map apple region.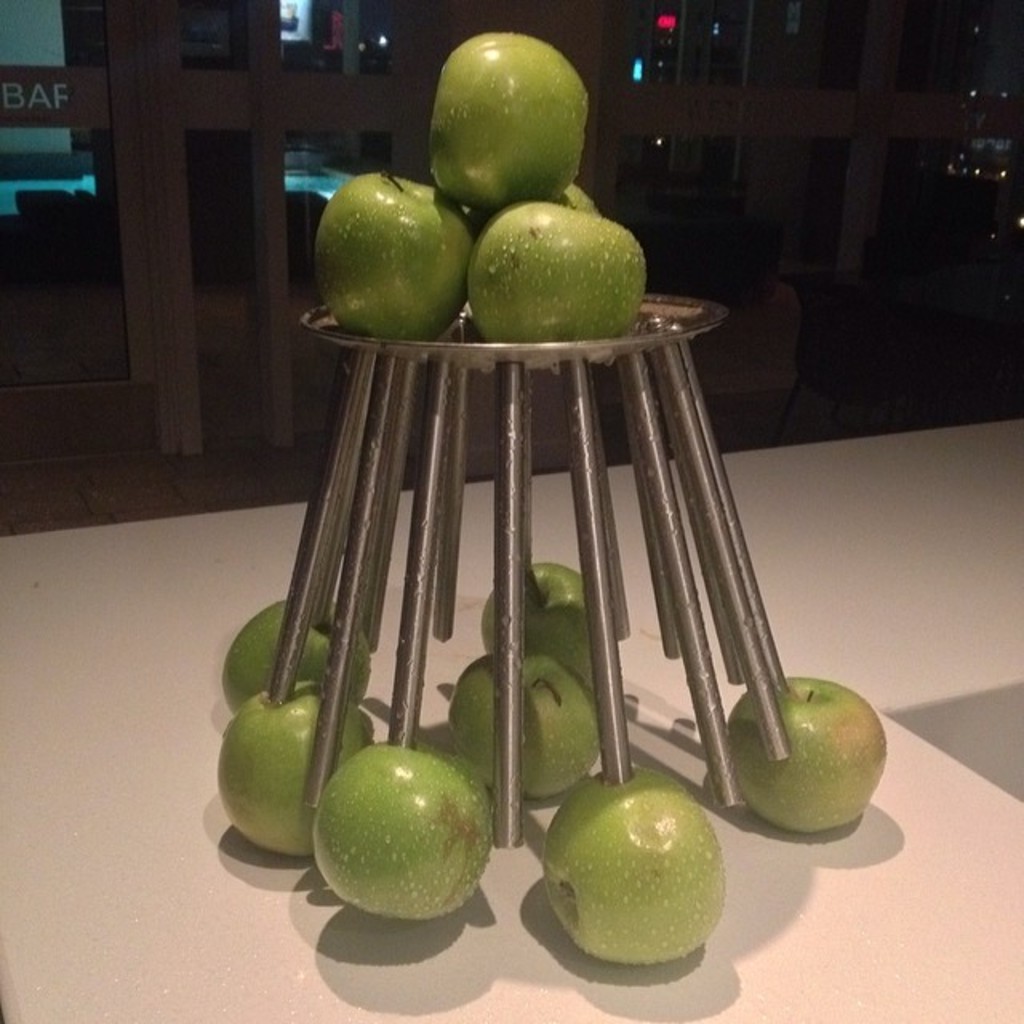
Mapped to x1=315 y1=170 x2=483 y2=341.
